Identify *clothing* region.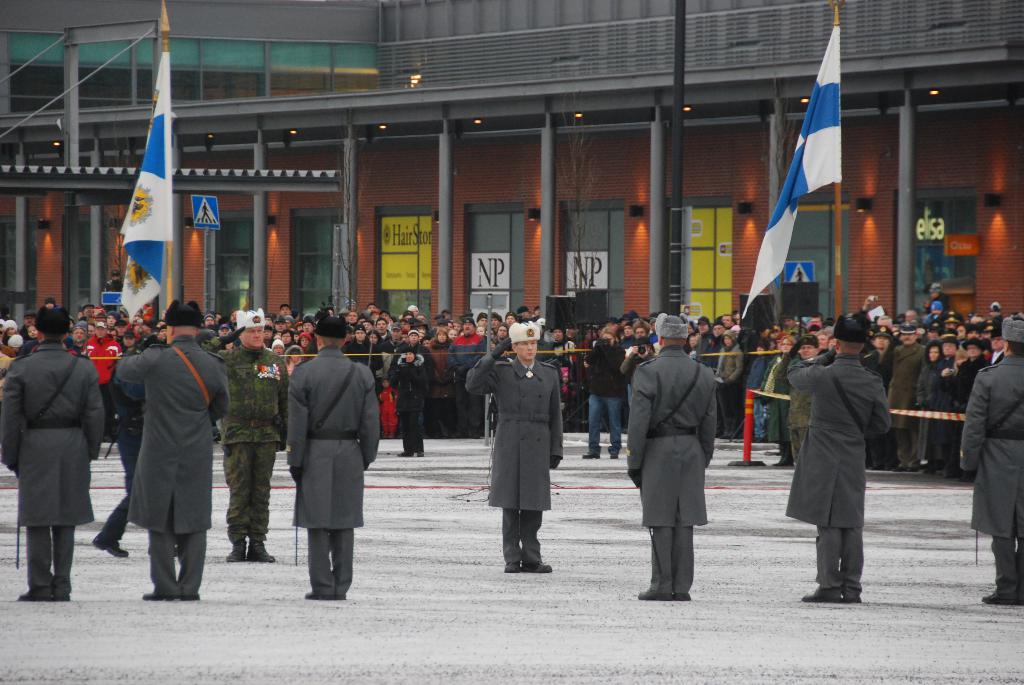
Region: {"x1": 790, "y1": 363, "x2": 899, "y2": 602}.
